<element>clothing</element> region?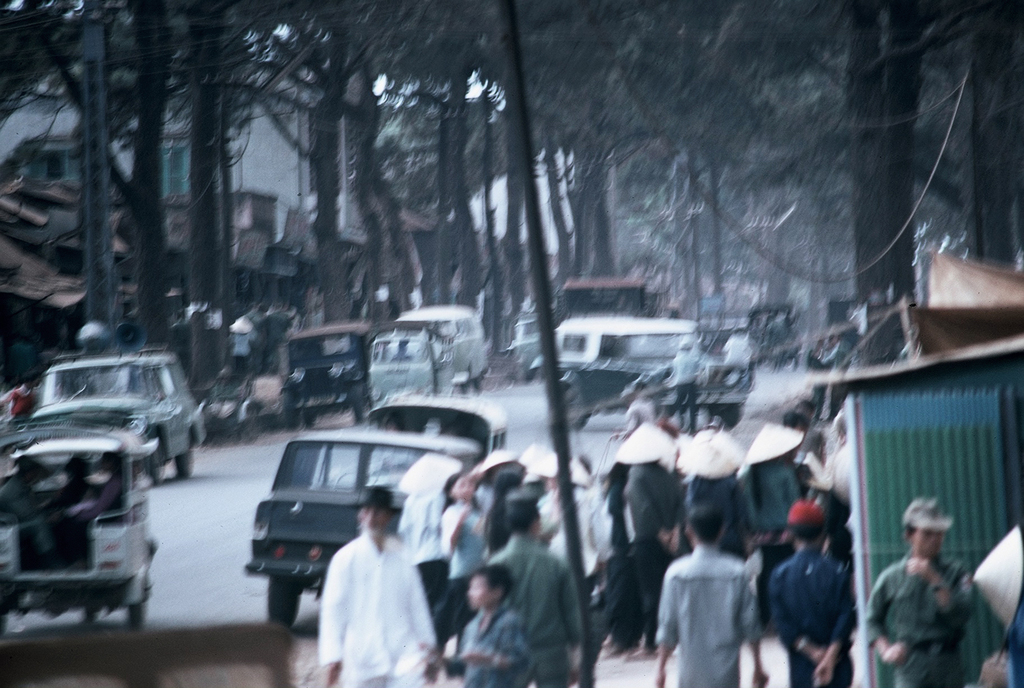
Rect(862, 547, 970, 687)
